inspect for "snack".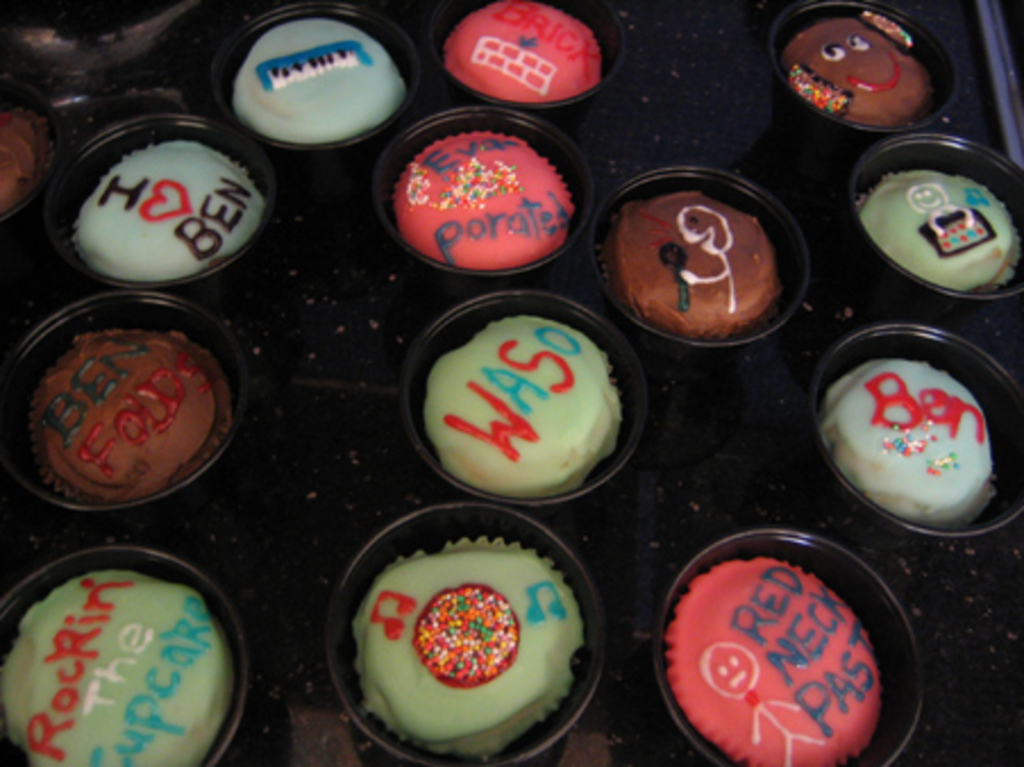
Inspection: 856 163 1019 293.
